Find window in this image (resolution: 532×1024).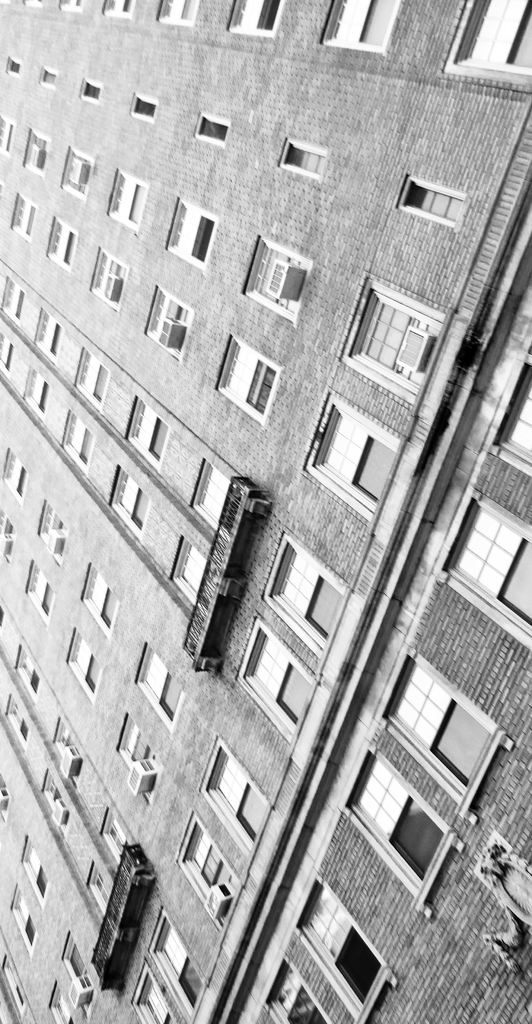
(107,465,150,533).
